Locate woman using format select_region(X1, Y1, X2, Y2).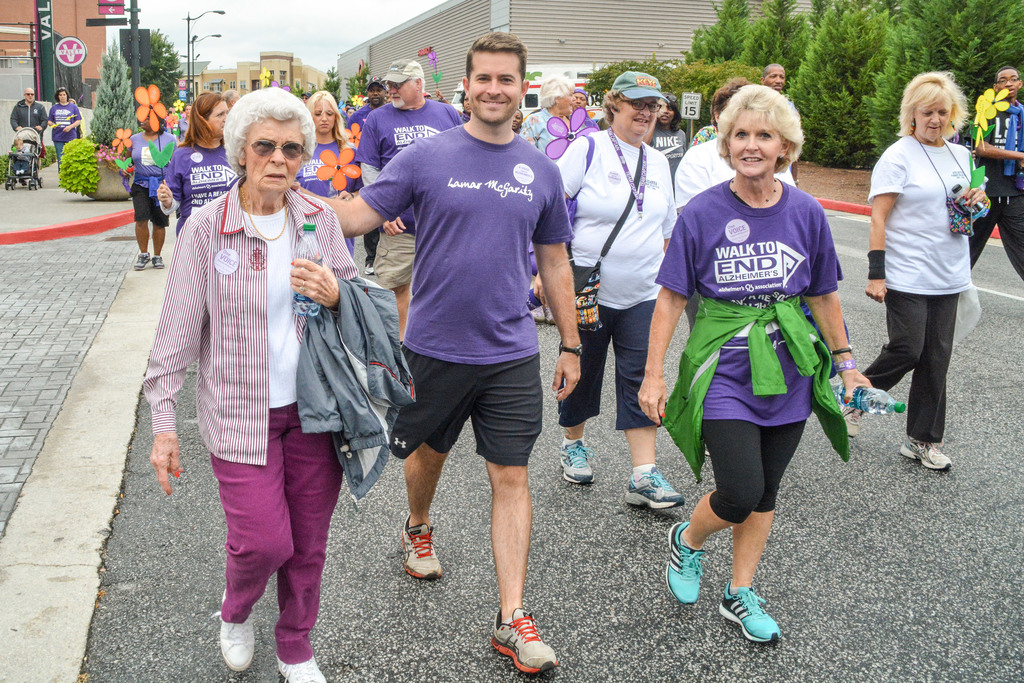
select_region(458, 88, 472, 123).
